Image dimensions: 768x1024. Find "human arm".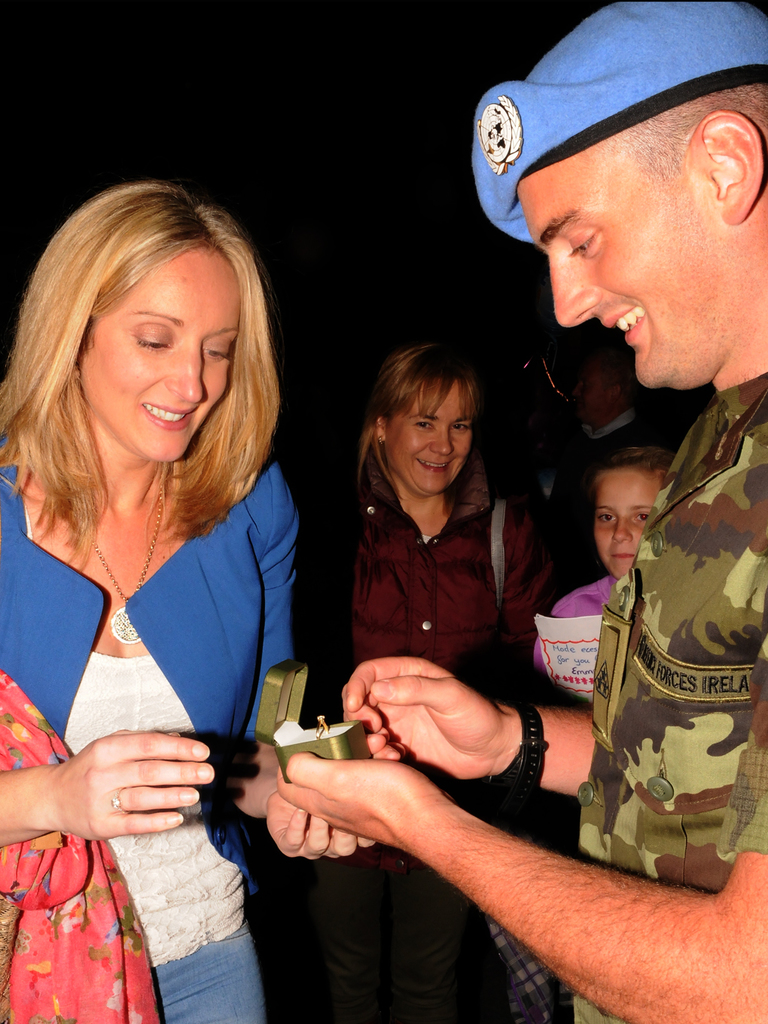
[224, 728, 379, 869].
